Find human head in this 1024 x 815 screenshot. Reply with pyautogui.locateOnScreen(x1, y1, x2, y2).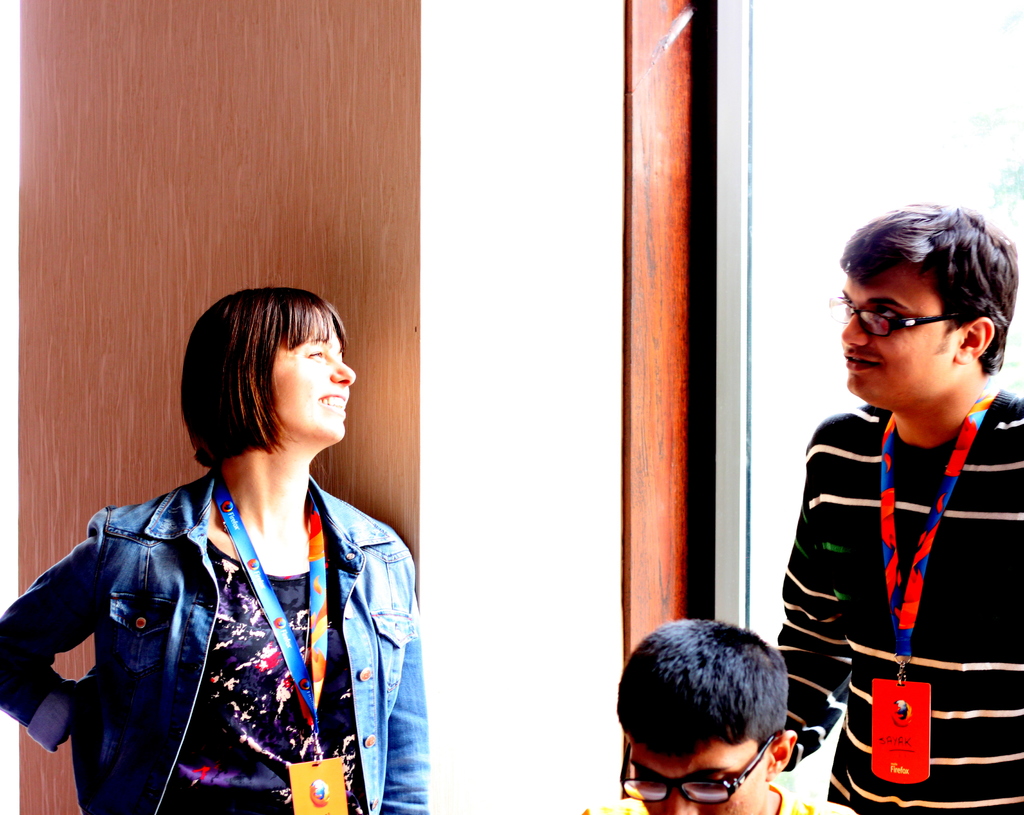
pyautogui.locateOnScreen(840, 204, 1017, 403).
